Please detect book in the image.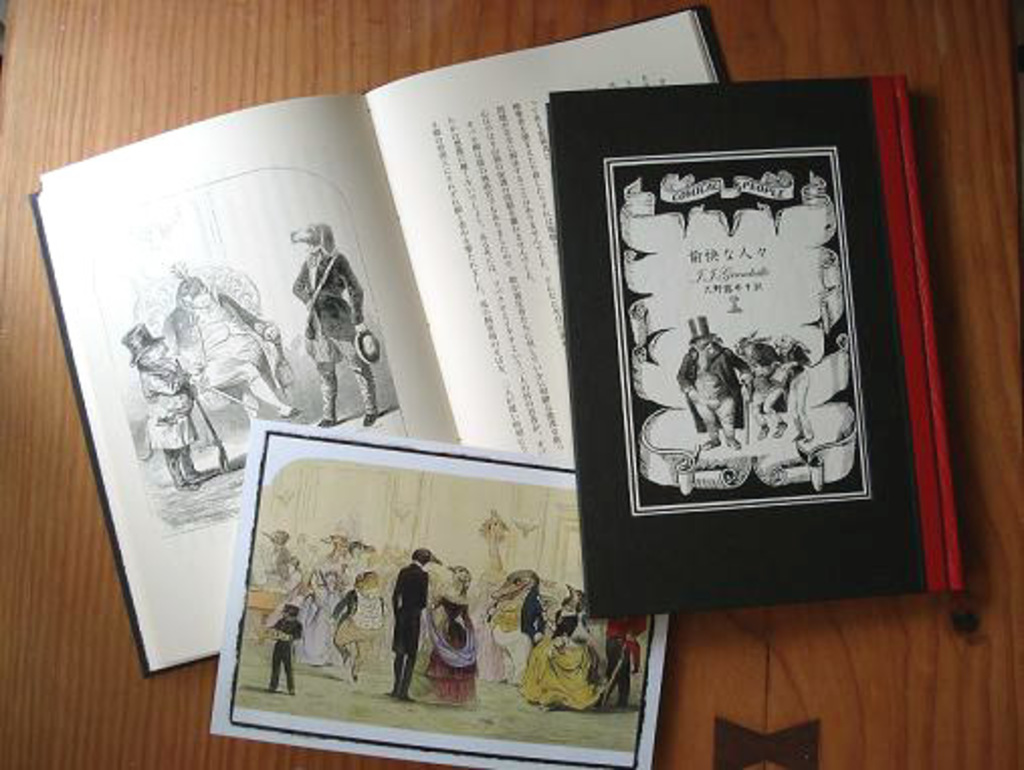
x1=24, y1=0, x2=737, y2=681.
